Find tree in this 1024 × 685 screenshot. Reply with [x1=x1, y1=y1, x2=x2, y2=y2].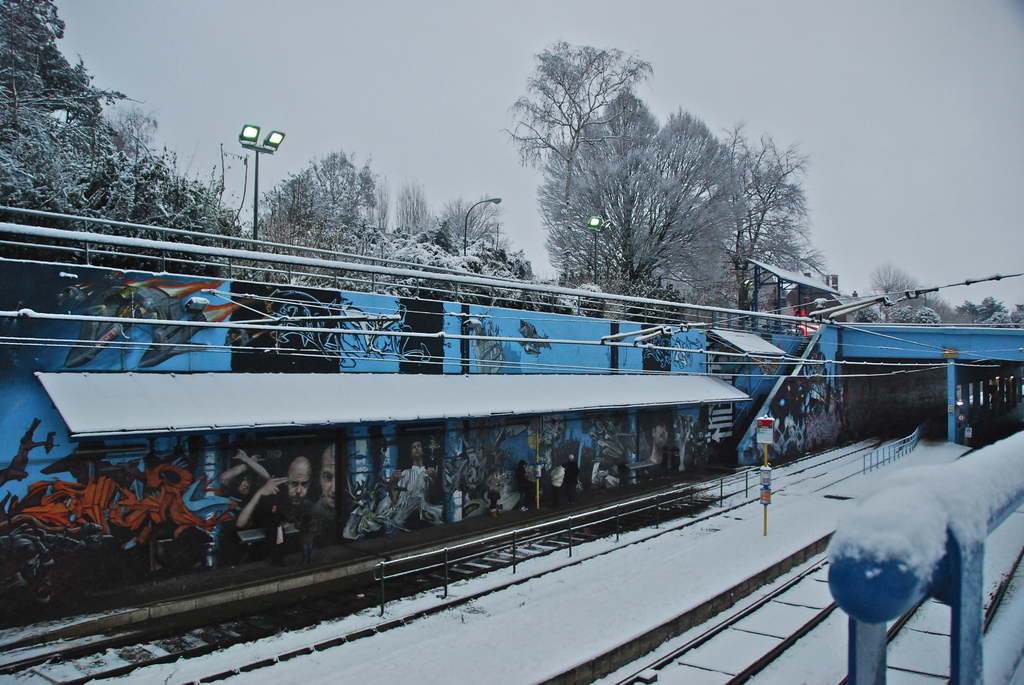
[x1=0, y1=0, x2=124, y2=204].
